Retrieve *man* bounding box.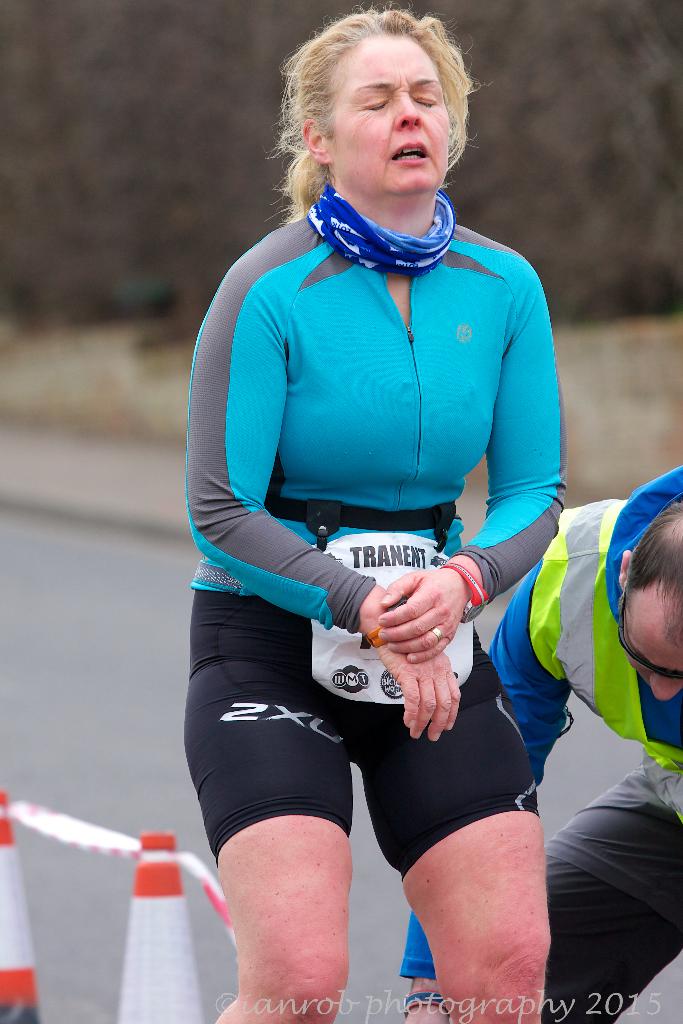
Bounding box: locate(163, 47, 596, 982).
